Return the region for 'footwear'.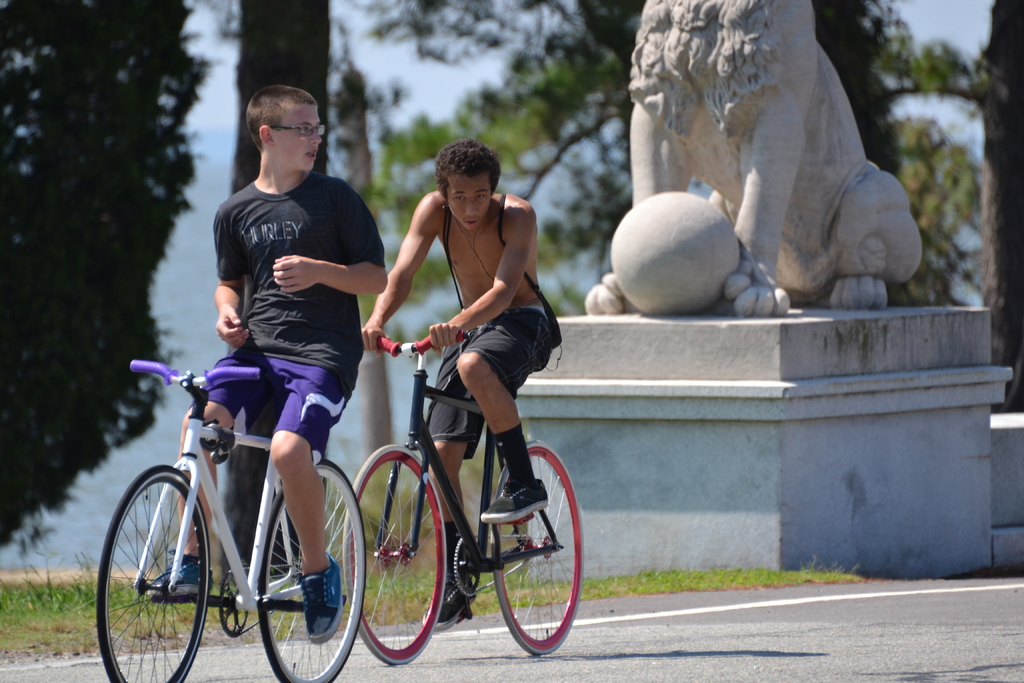
479, 478, 556, 522.
